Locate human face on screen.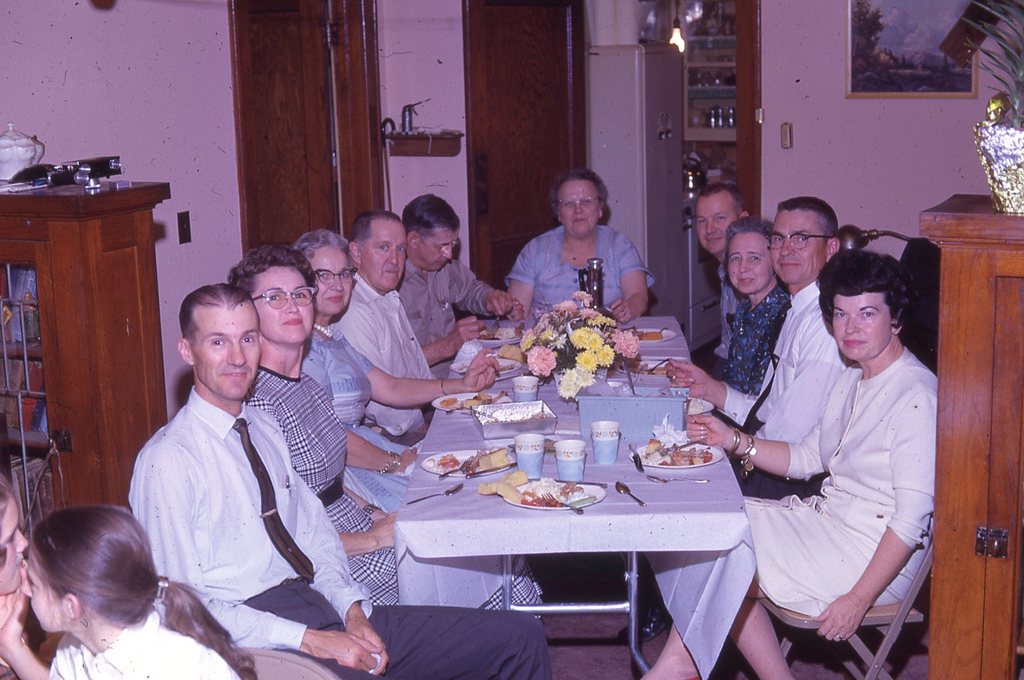
On screen at (left=830, top=295, right=881, bottom=360).
